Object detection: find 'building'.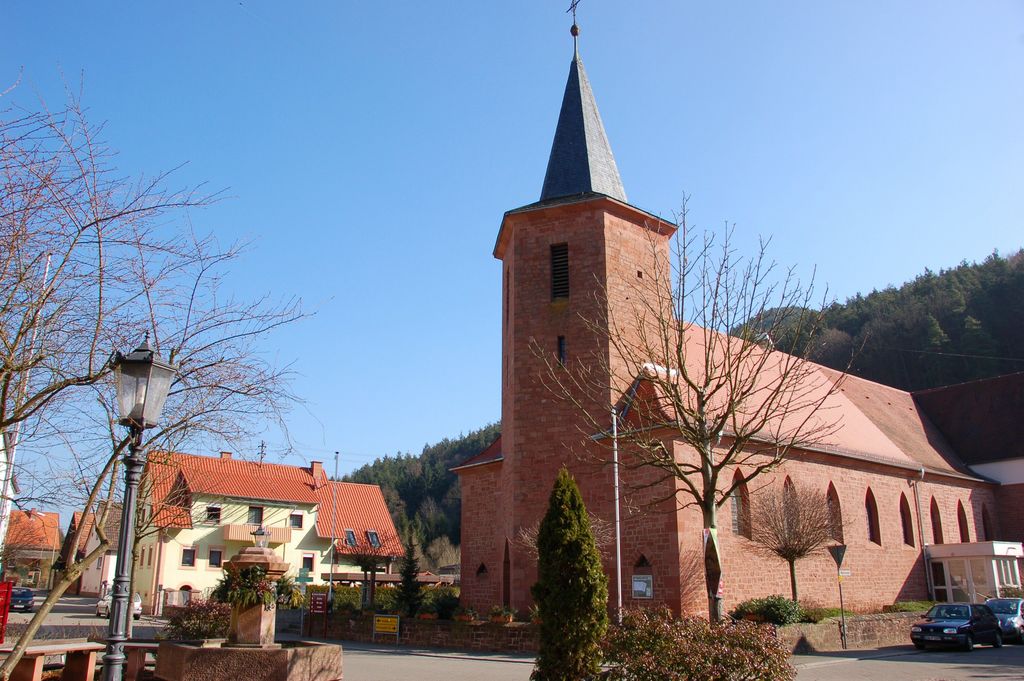
BBox(448, 0, 1023, 634).
